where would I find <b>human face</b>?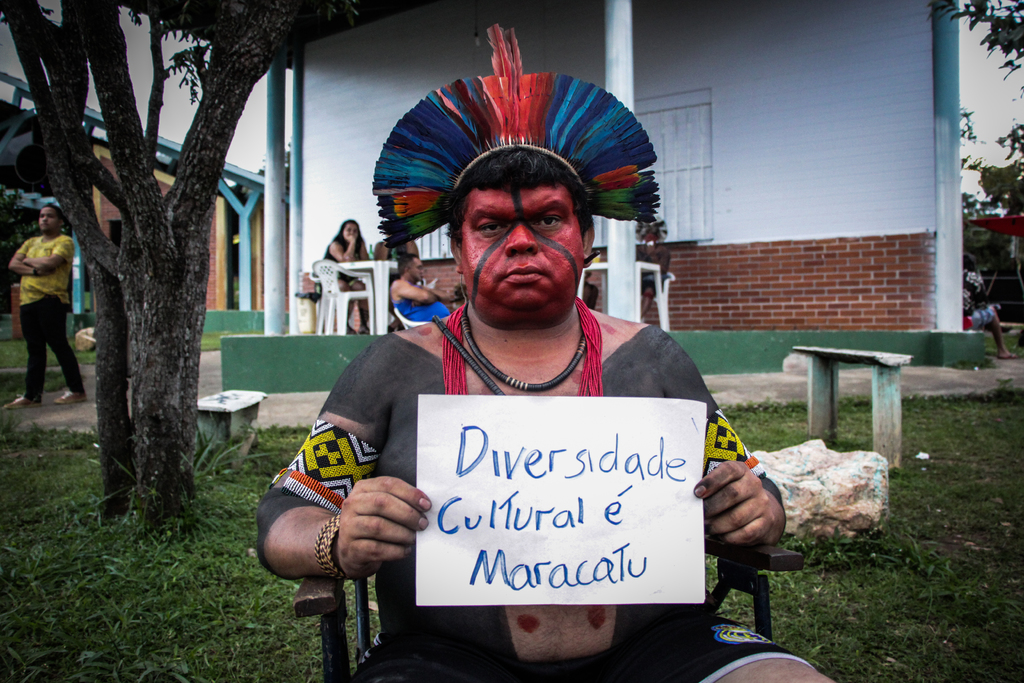
At {"left": 345, "top": 226, "right": 358, "bottom": 240}.
